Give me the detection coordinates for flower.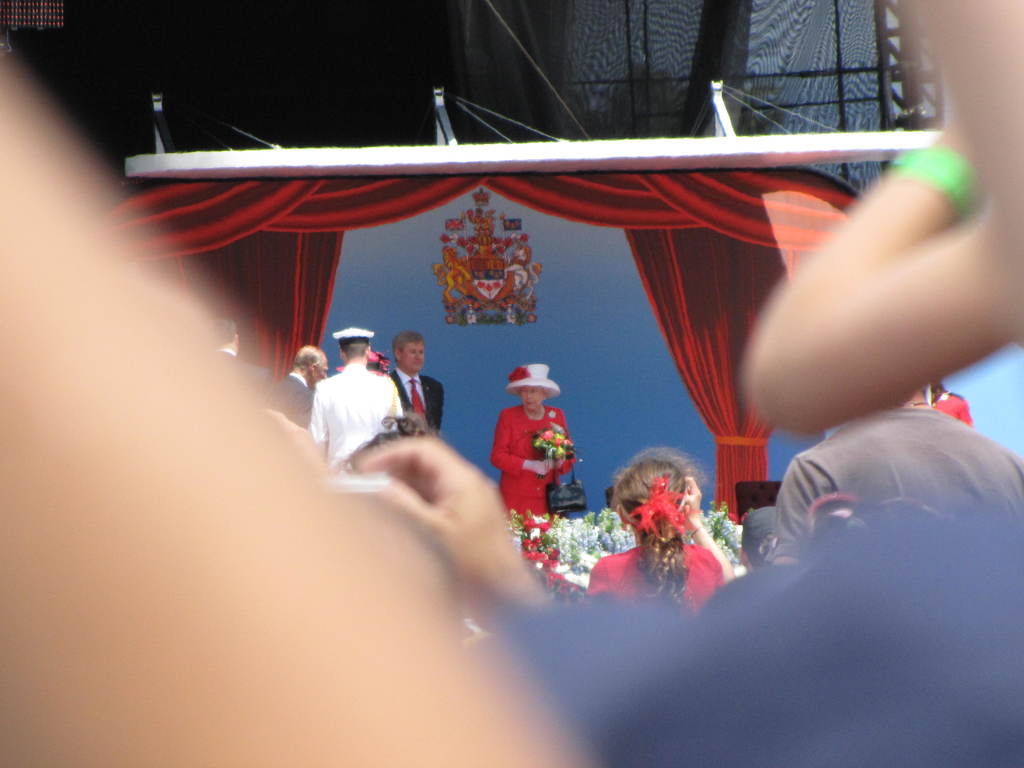
bbox(464, 241, 476, 253).
